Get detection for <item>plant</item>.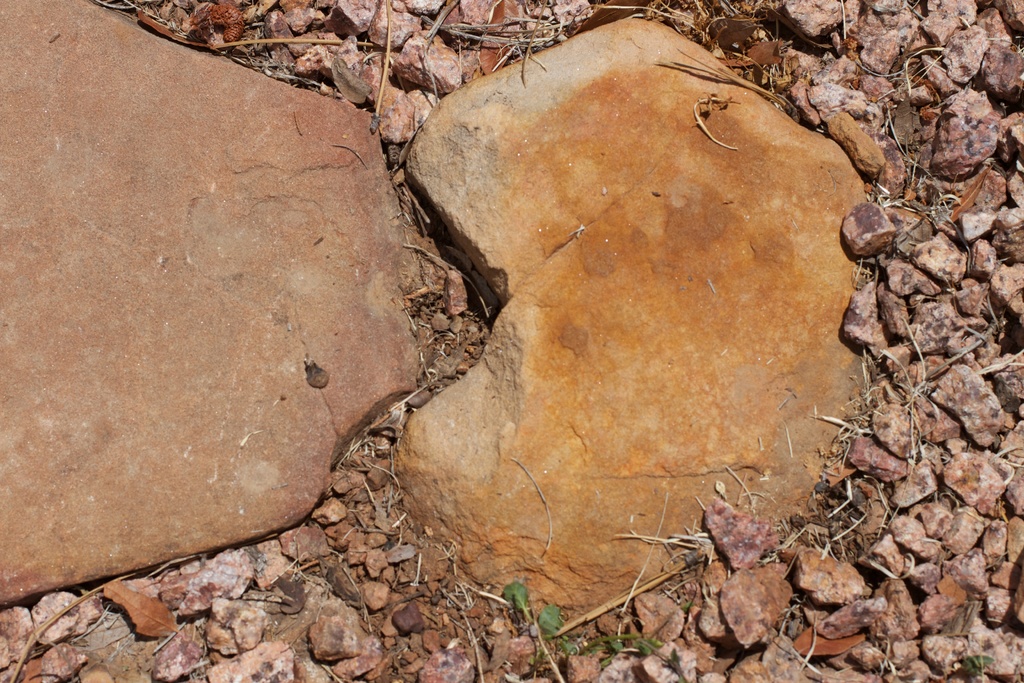
Detection: <box>500,580,671,667</box>.
